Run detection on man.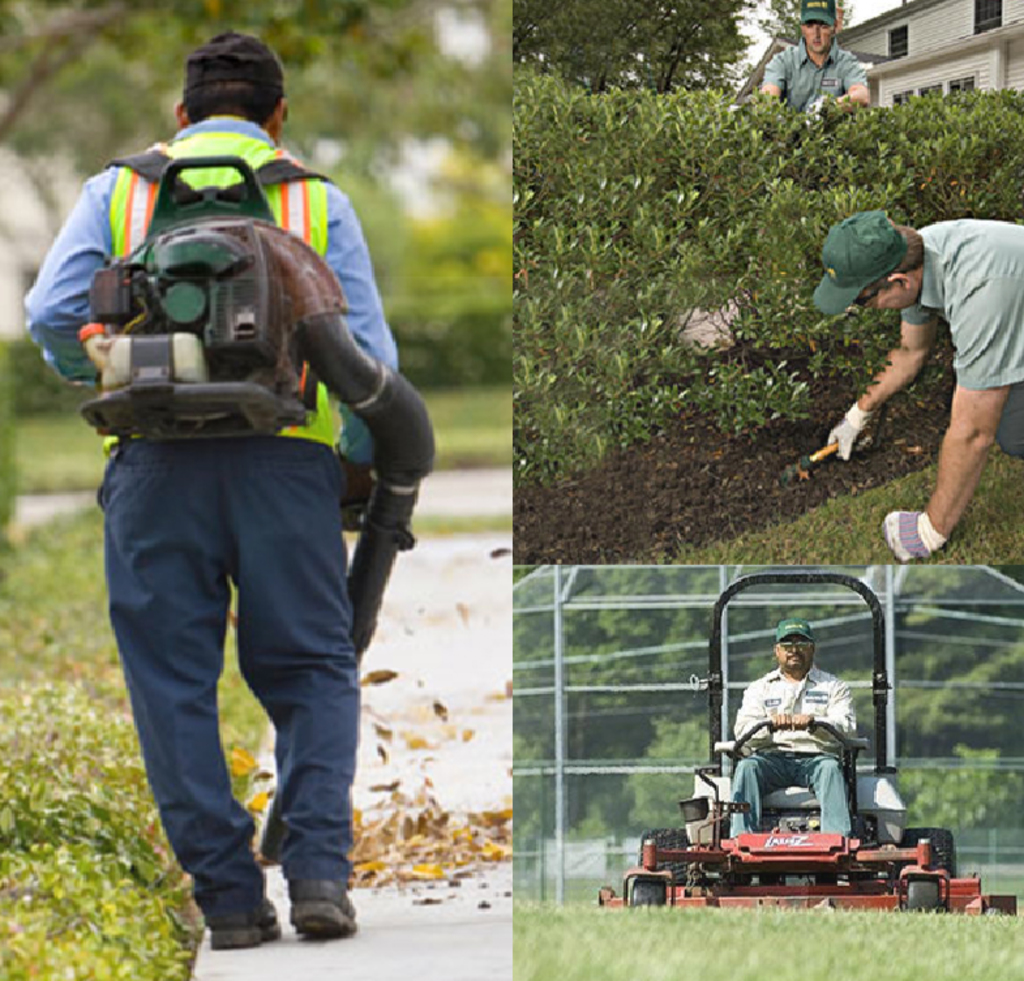
Result: <box>811,206,1023,561</box>.
